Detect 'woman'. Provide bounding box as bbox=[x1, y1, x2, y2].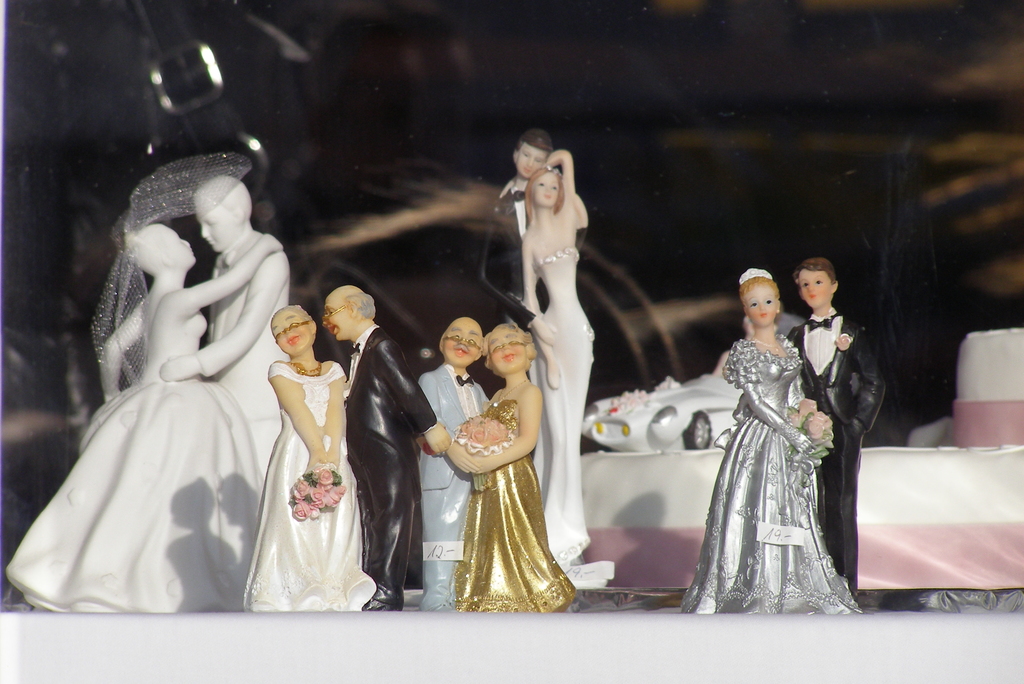
bbox=[446, 322, 577, 612].
